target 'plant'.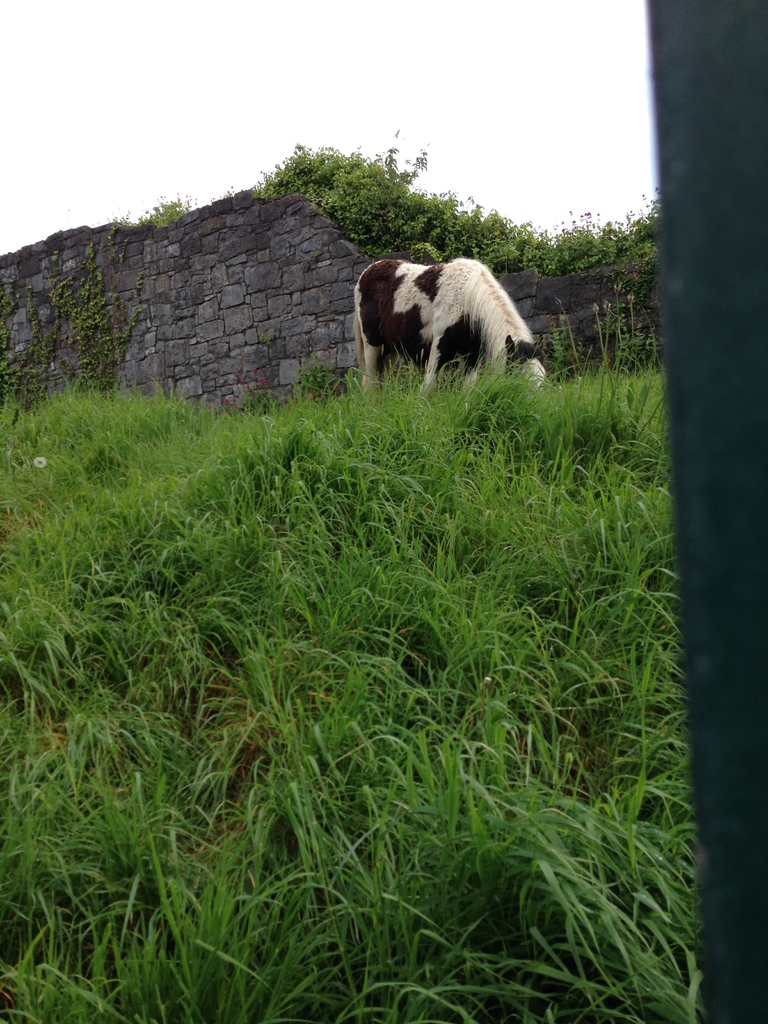
Target region: region(51, 233, 170, 406).
